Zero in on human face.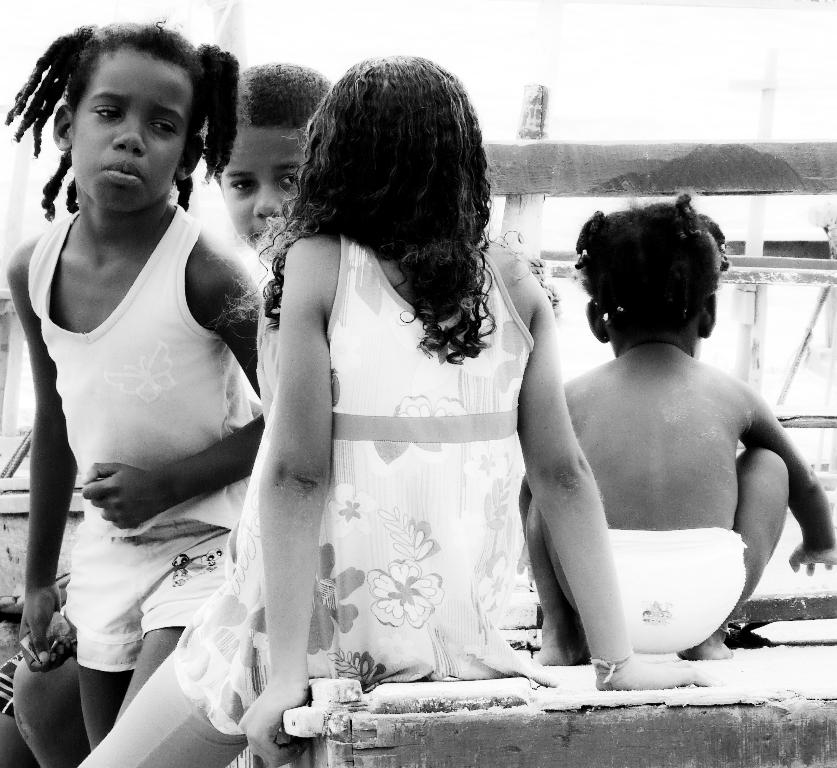
Zeroed in: crop(66, 55, 187, 211).
